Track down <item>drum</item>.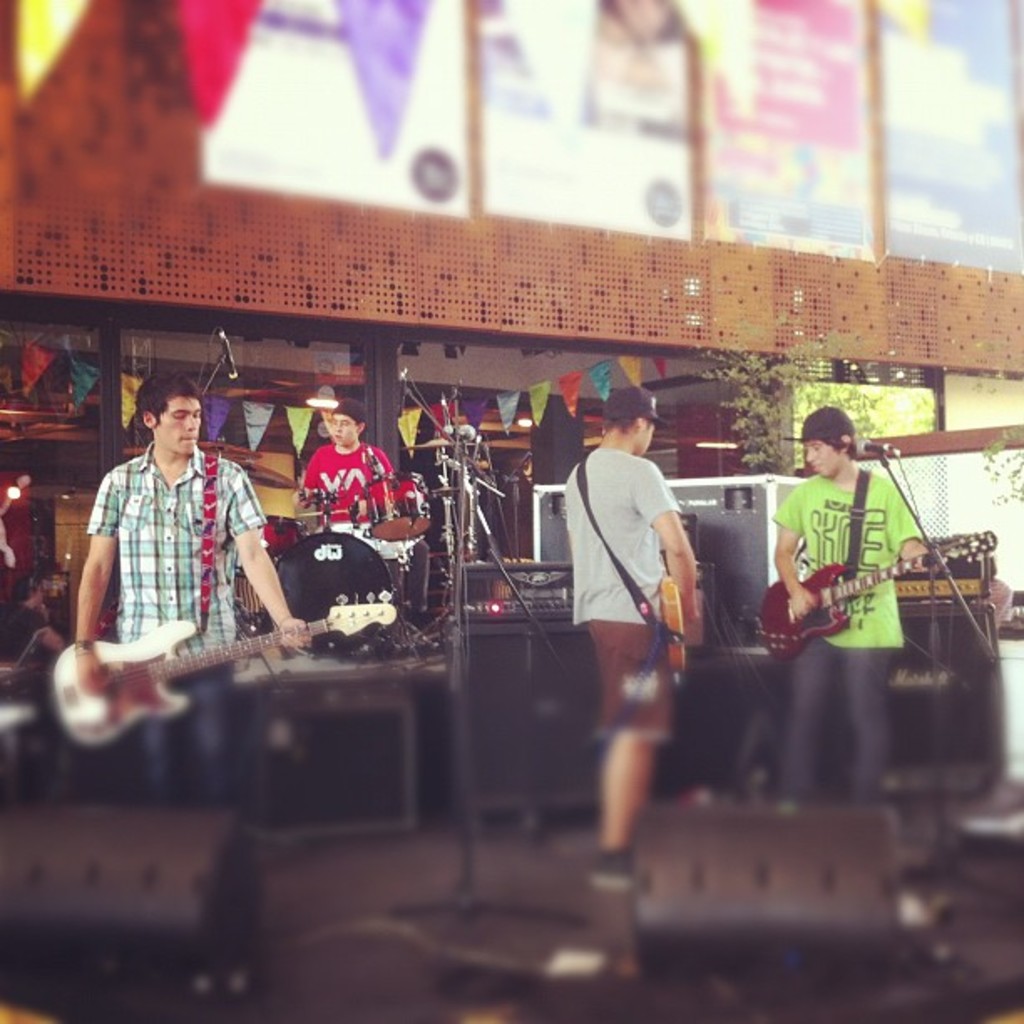
Tracked to <region>351, 477, 433, 552</region>.
